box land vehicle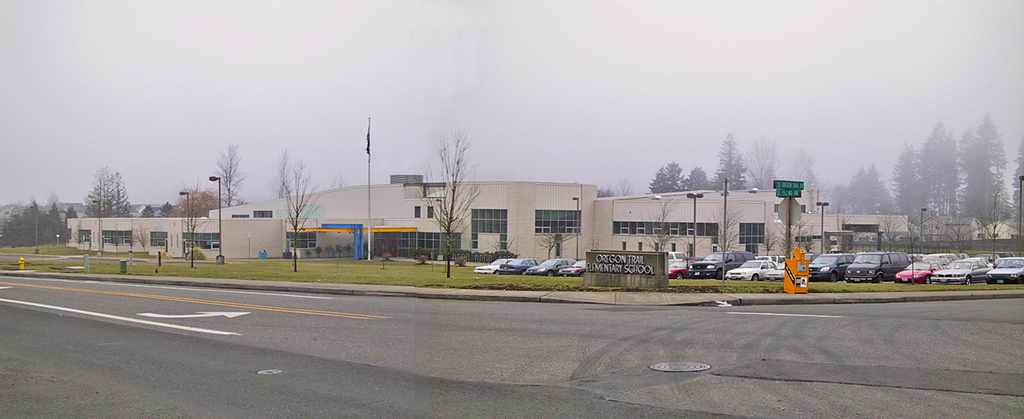
671 250 679 255
